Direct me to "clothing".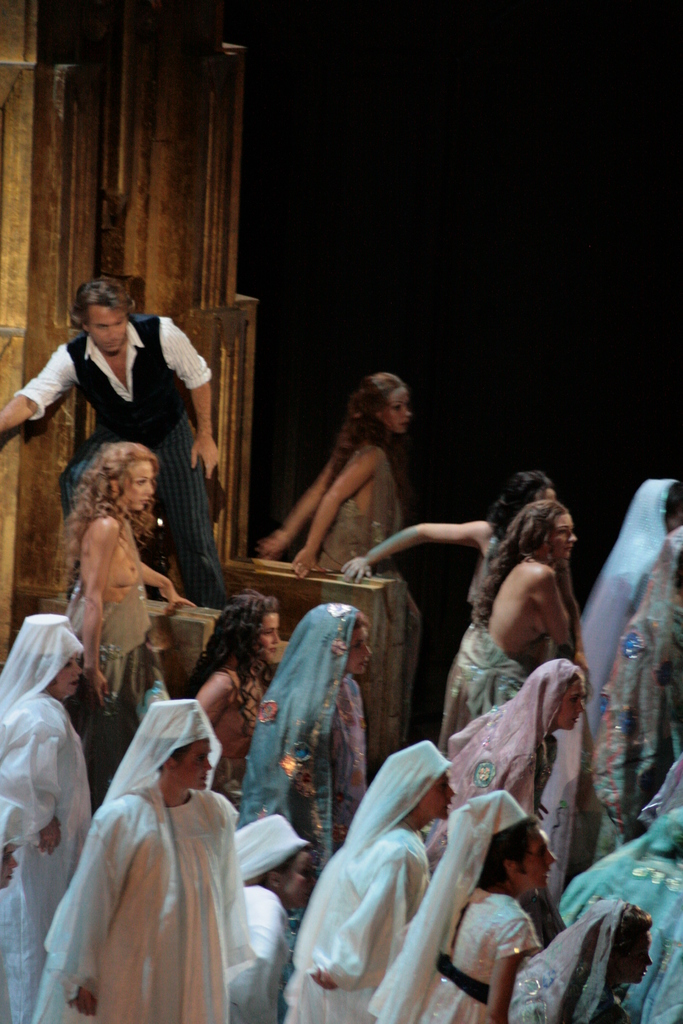
Direction: box=[508, 892, 629, 1023].
